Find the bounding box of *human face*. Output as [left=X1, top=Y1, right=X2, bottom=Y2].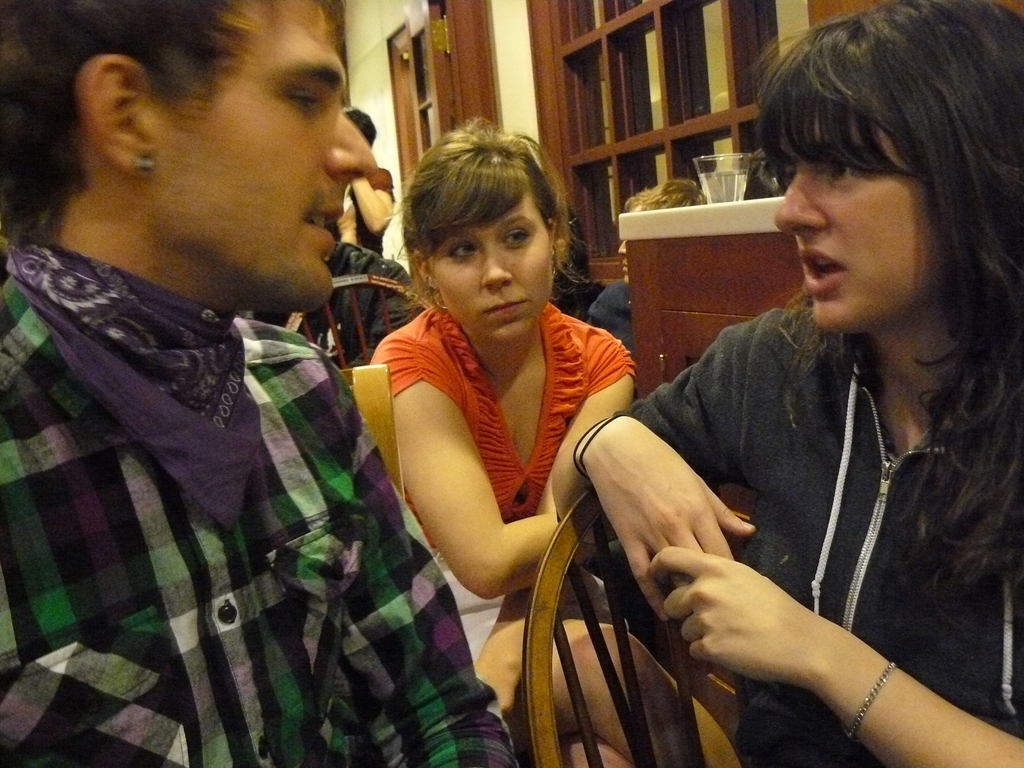
[left=433, top=186, right=555, bottom=339].
